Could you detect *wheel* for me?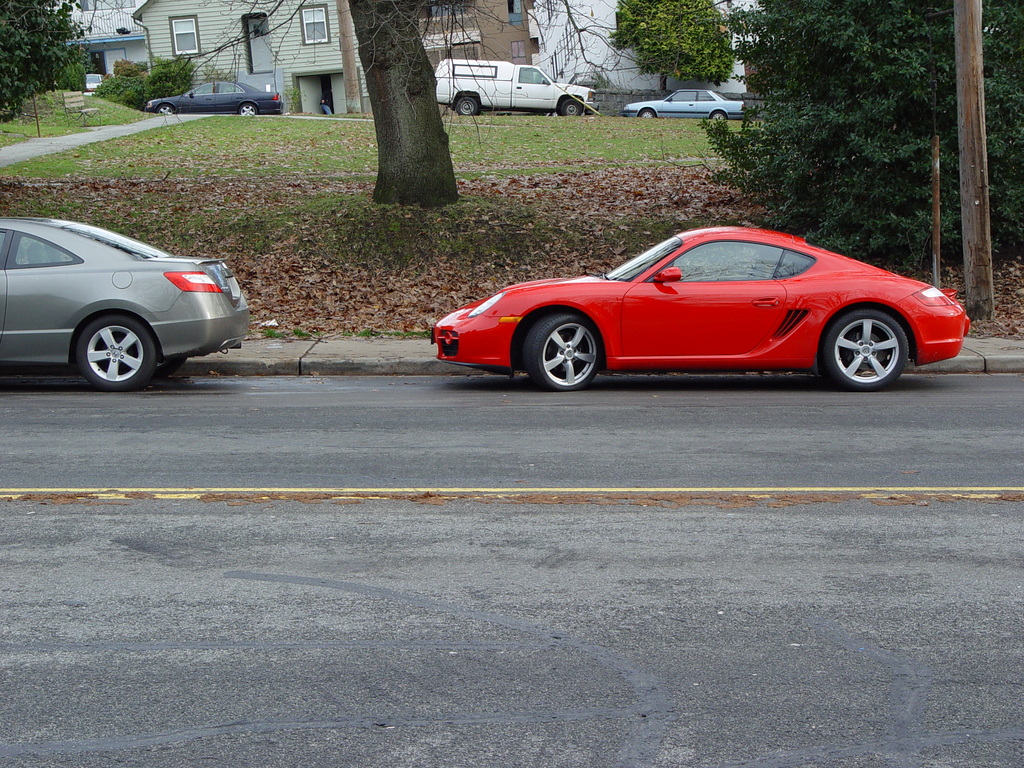
Detection result: locate(813, 308, 906, 388).
